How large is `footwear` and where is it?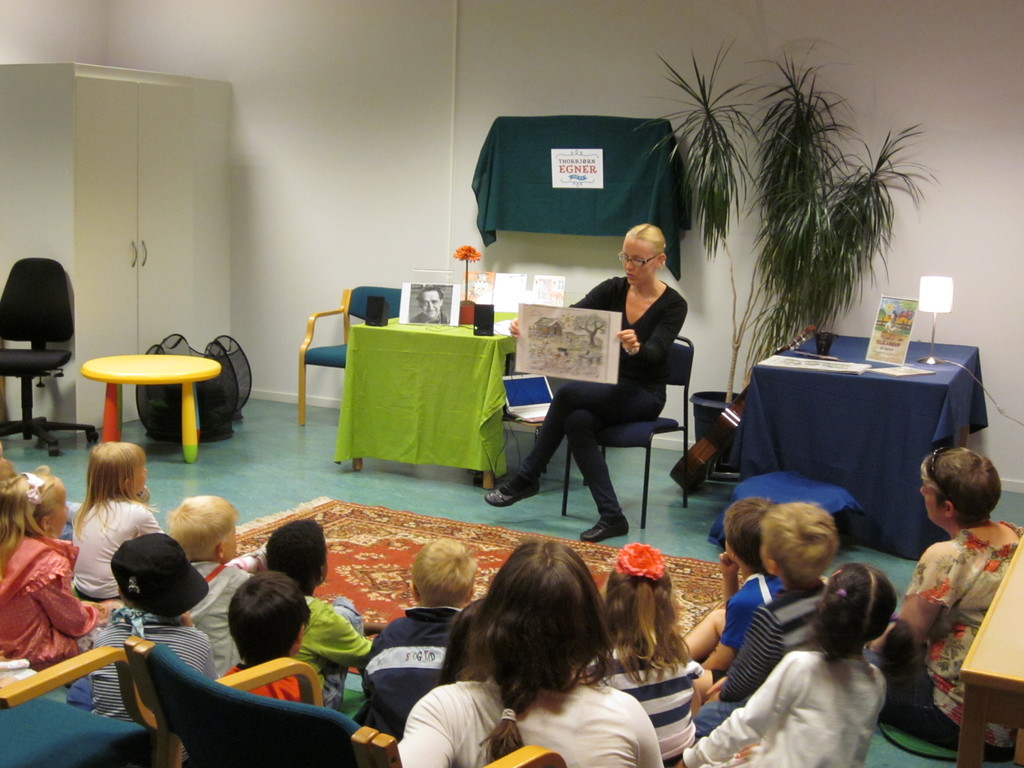
Bounding box: 482/483/545/508.
